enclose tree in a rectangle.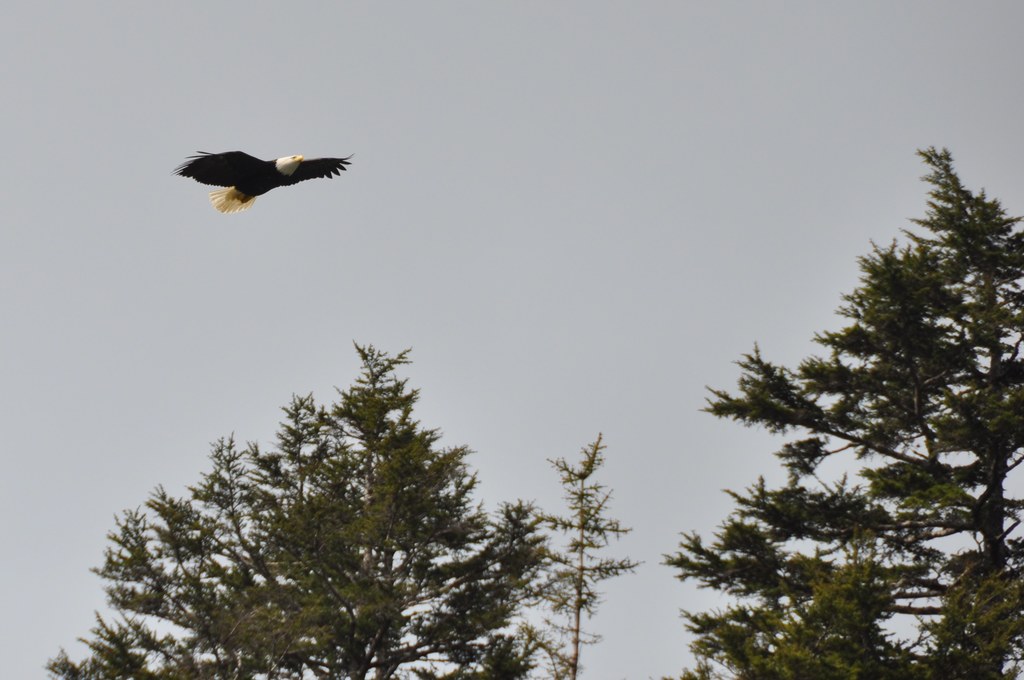
516 429 650 679.
